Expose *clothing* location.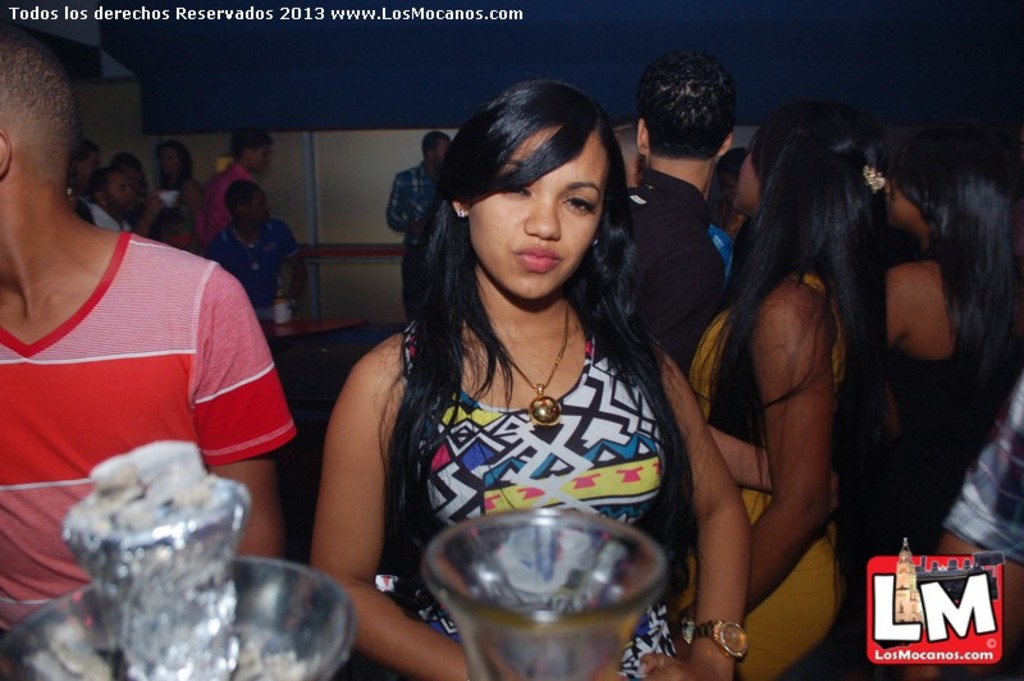
Exposed at bbox(189, 211, 306, 321).
